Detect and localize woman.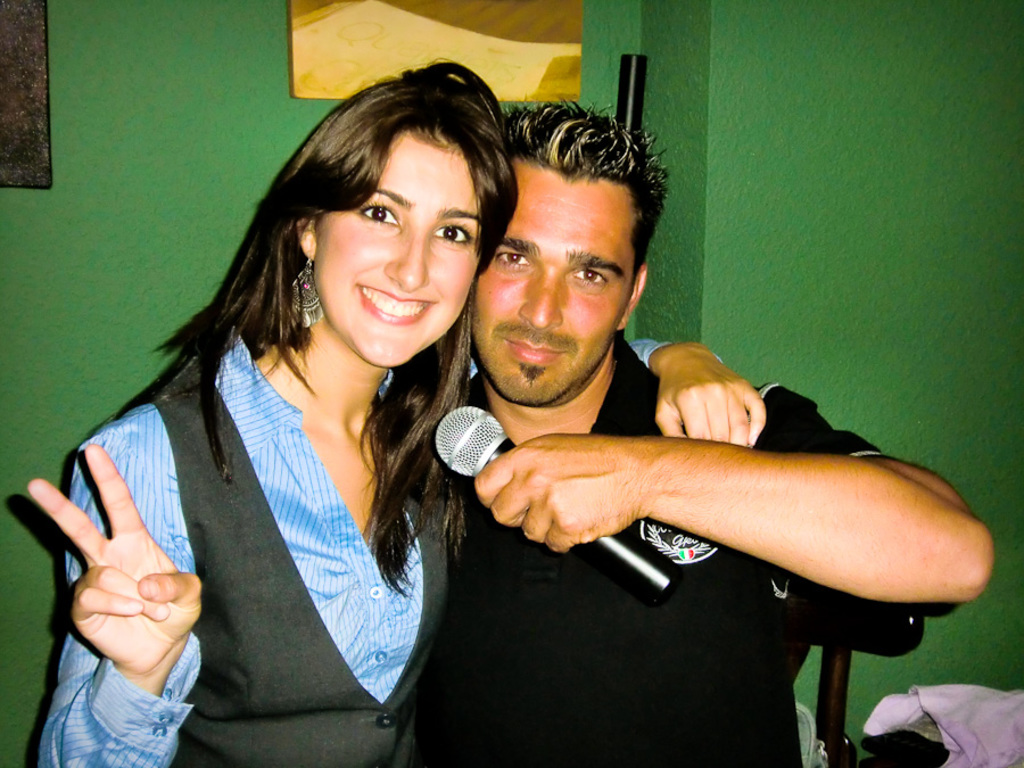
Localized at x1=24 y1=57 x2=771 y2=767.
